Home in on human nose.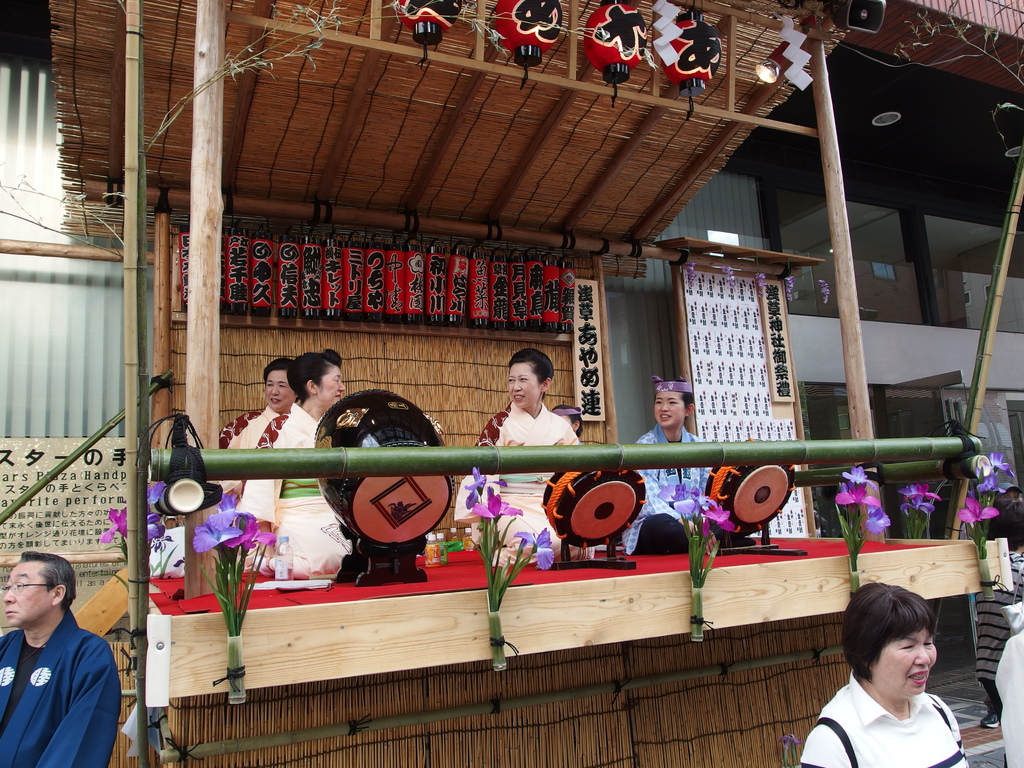
Homed in at x1=660, y1=403, x2=665, y2=412.
